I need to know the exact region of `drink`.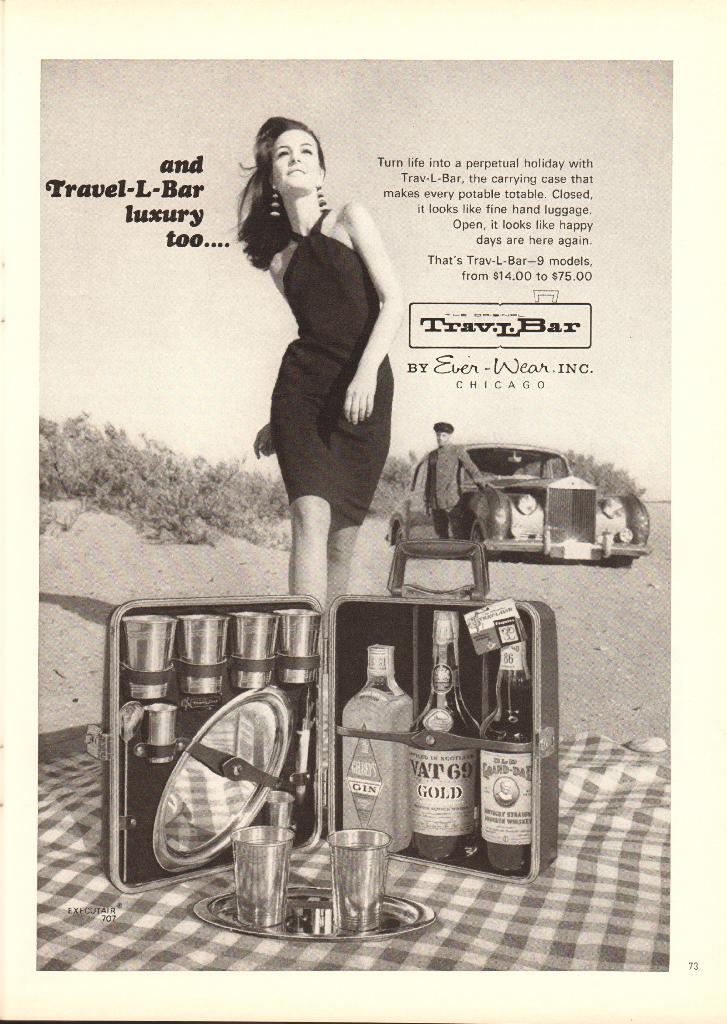
Region: BBox(340, 650, 415, 852).
